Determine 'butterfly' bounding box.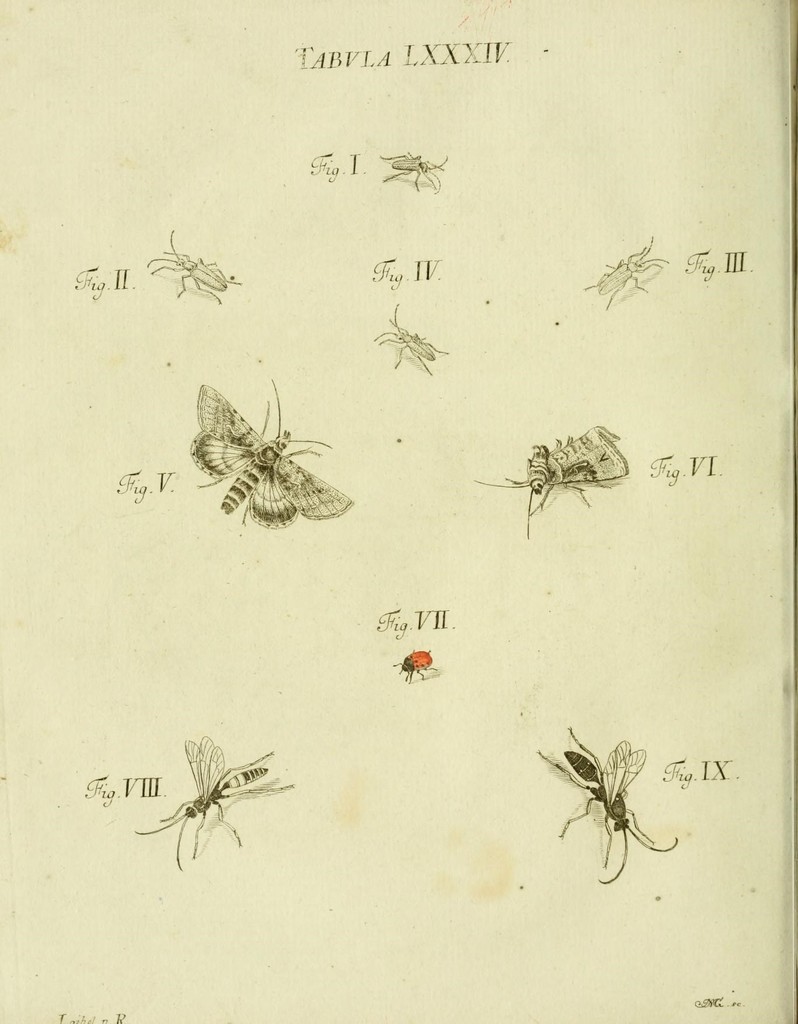
Determined: 367:301:447:382.
